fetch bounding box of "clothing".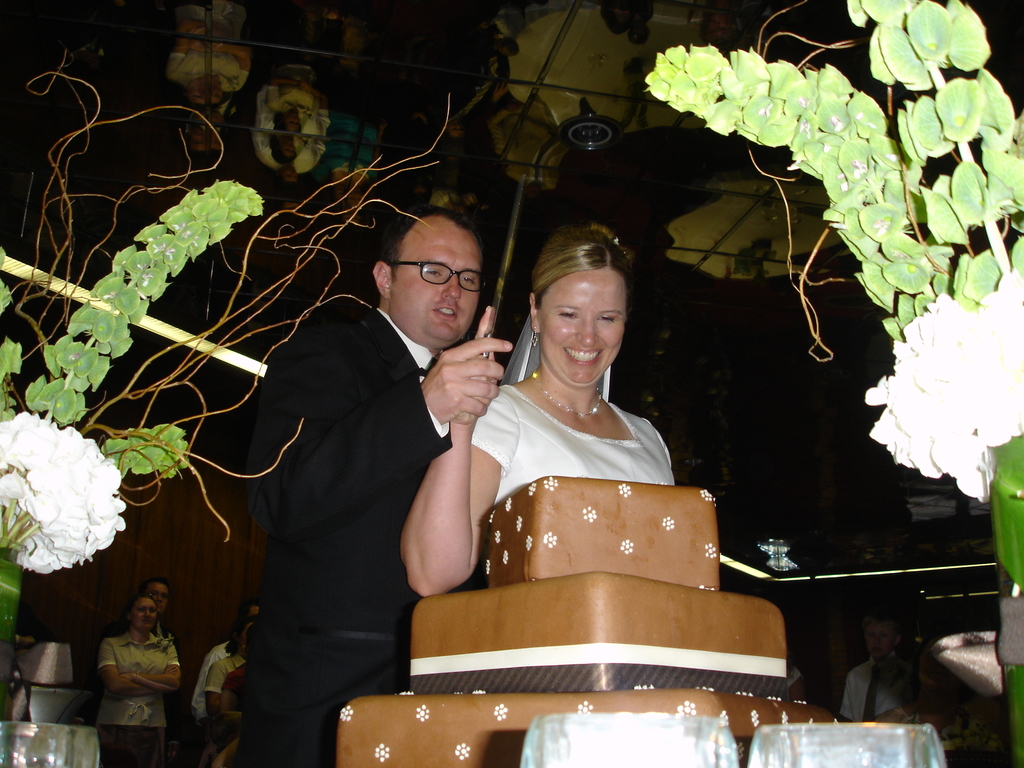
Bbox: [x1=244, y1=308, x2=469, y2=767].
